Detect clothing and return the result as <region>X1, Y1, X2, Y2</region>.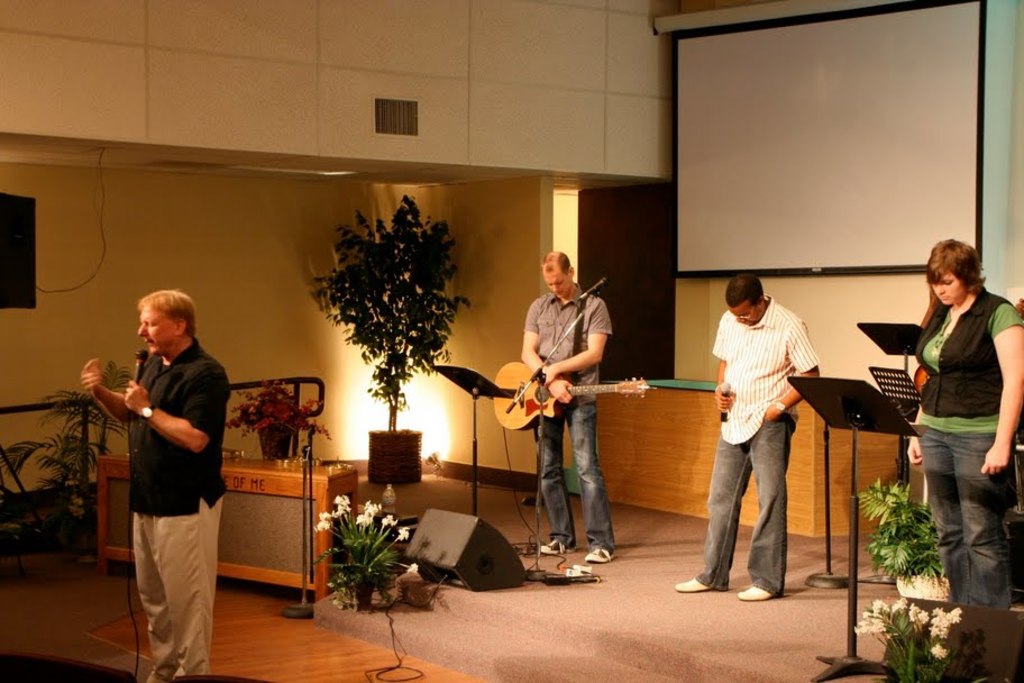
<region>128, 336, 229, 682</region>.
